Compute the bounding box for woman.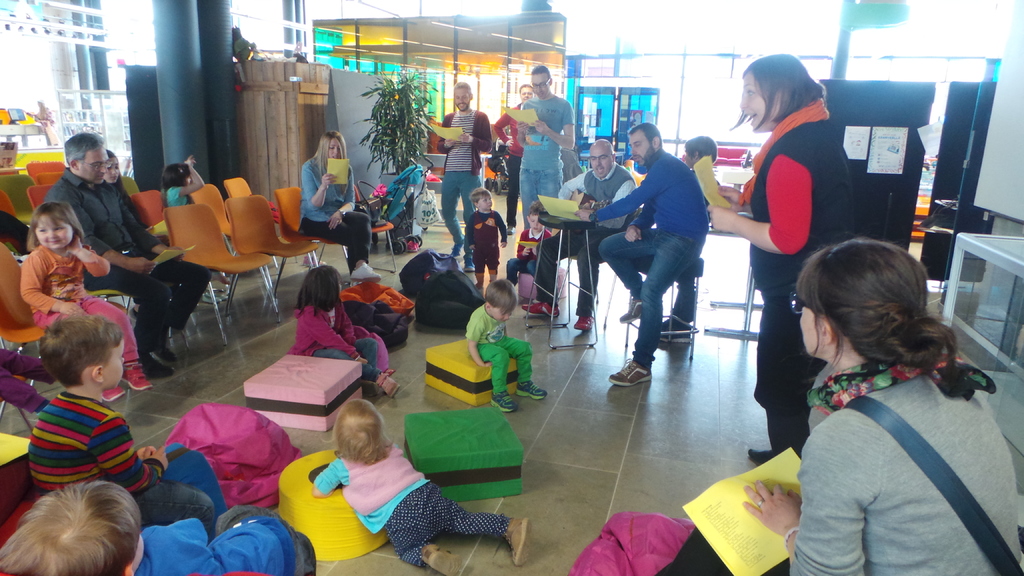
Rect(769, 227, 1015, 565).
